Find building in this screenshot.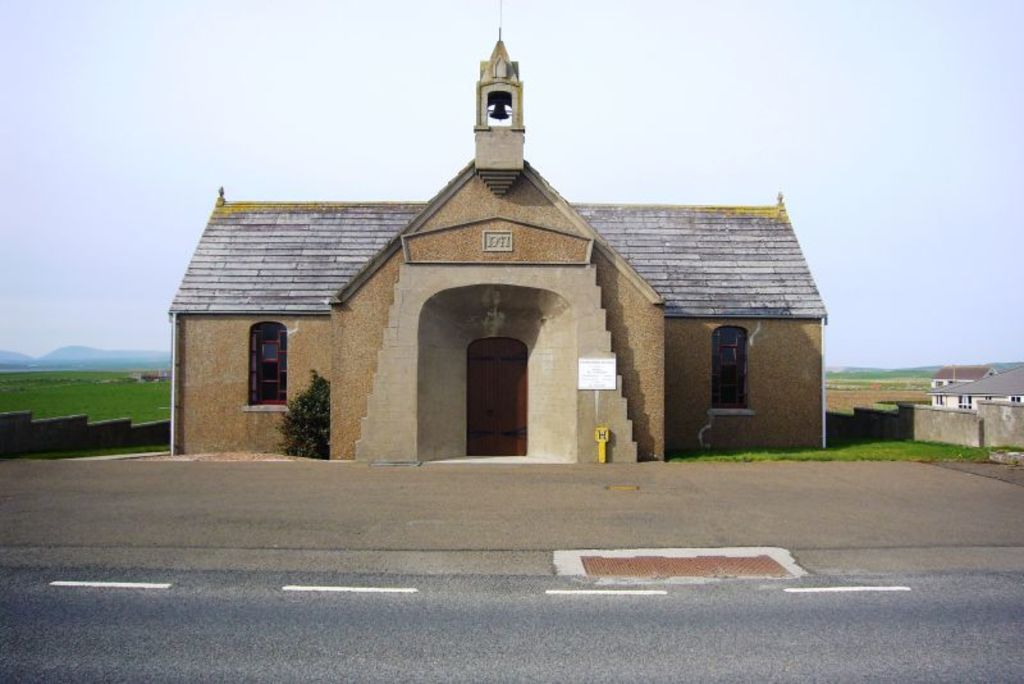
The bounding box for building is [left=164, top=18, right=829, bottom=456].
